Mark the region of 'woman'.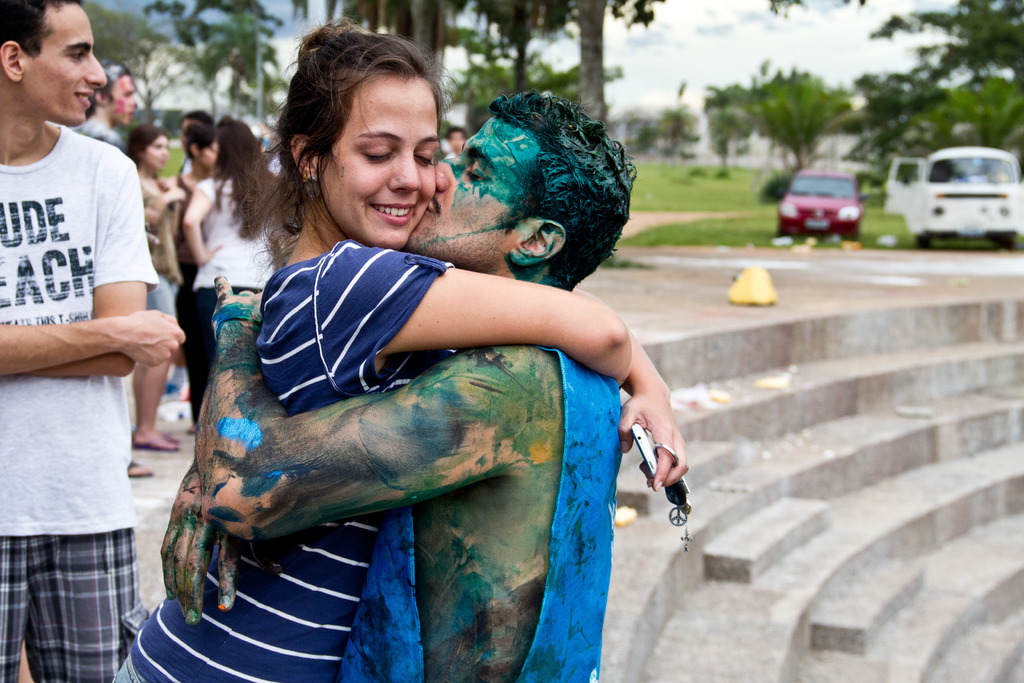
Region: left=111, top=21, right=691, bottom=682.
